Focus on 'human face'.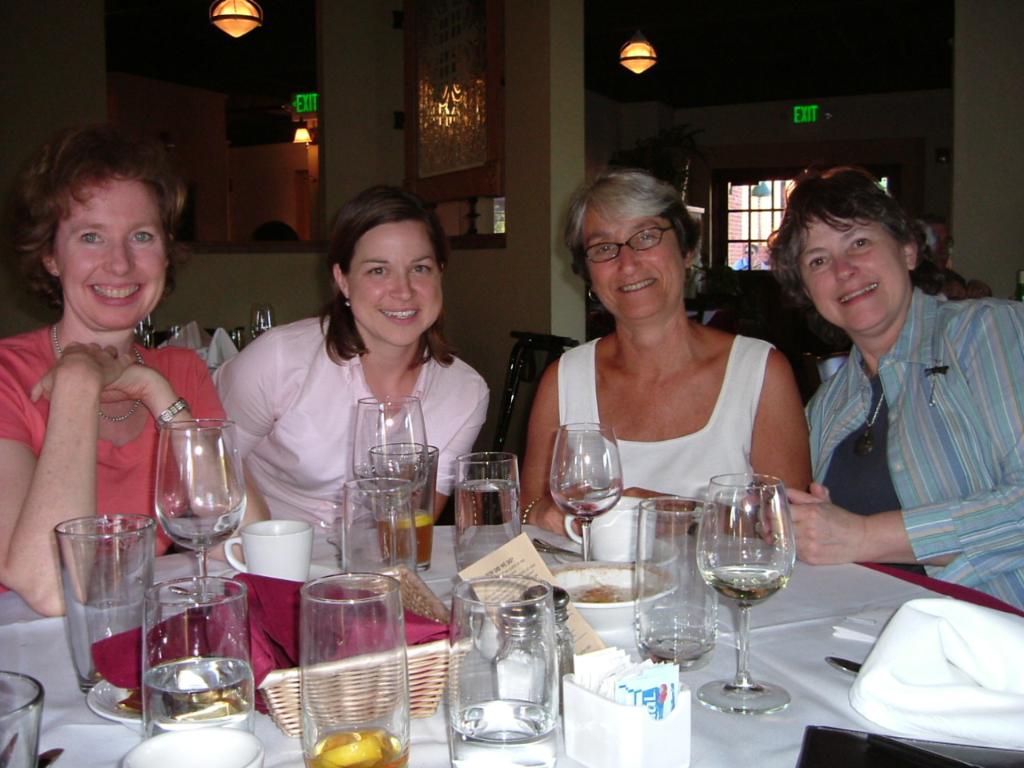
Focused at BBox(348, 221, 446, 348).
